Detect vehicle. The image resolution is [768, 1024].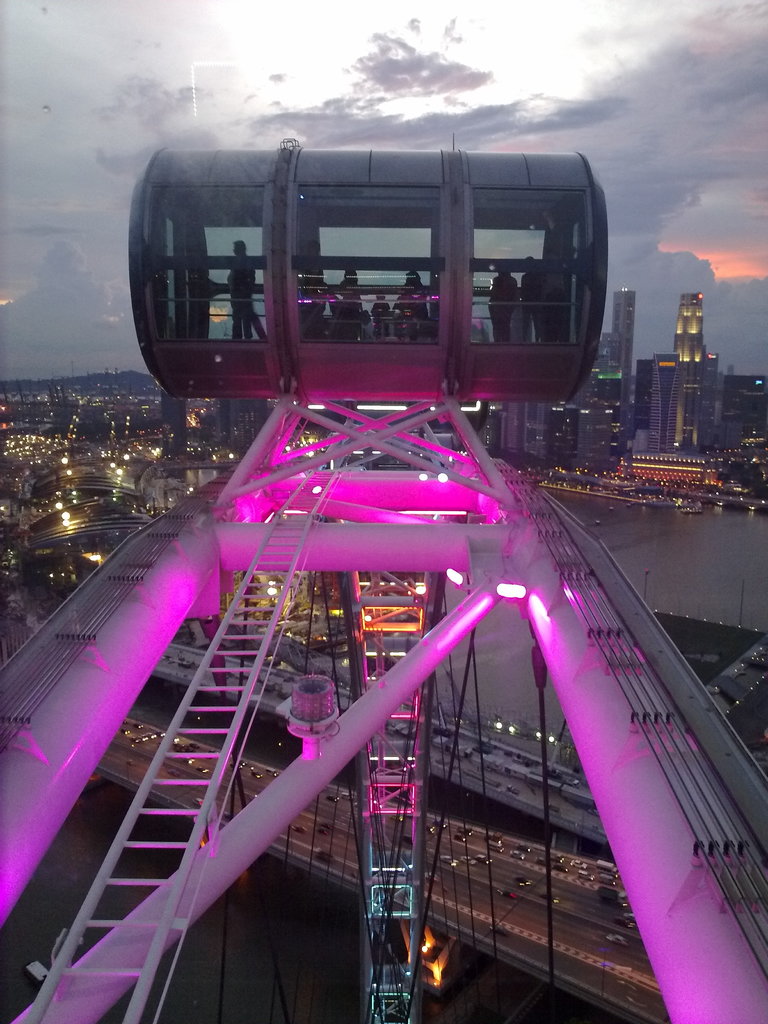
bbox=[604, 929, 627, 954].
